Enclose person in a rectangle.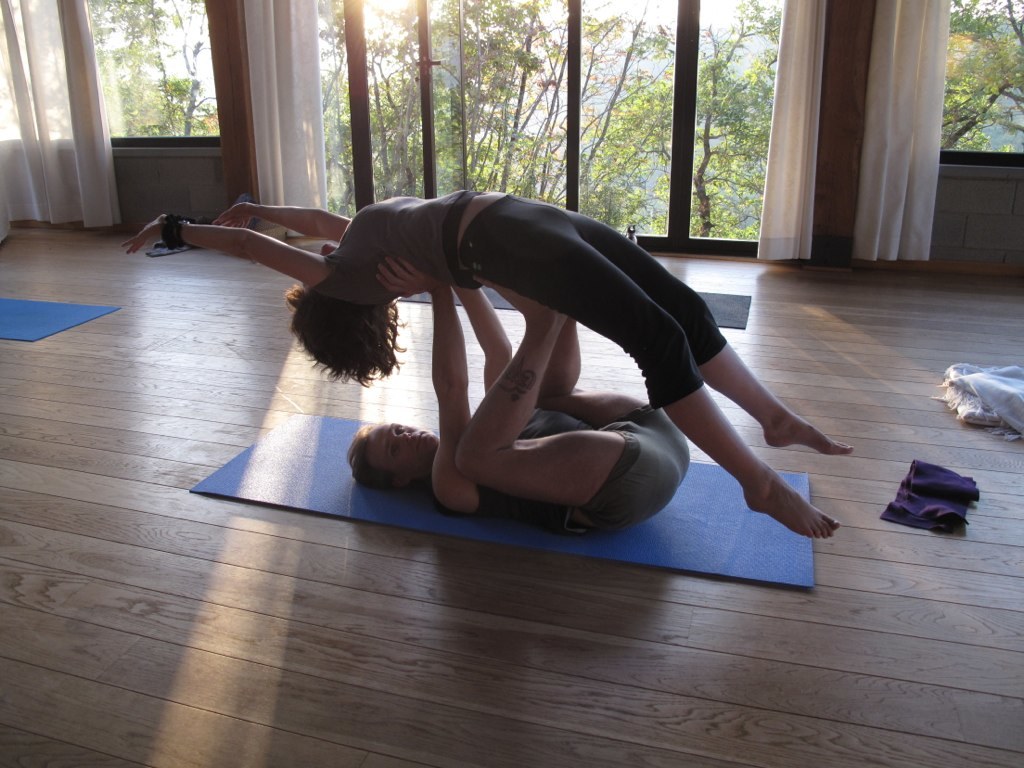
bbox=(124, 192, 851, 538).
